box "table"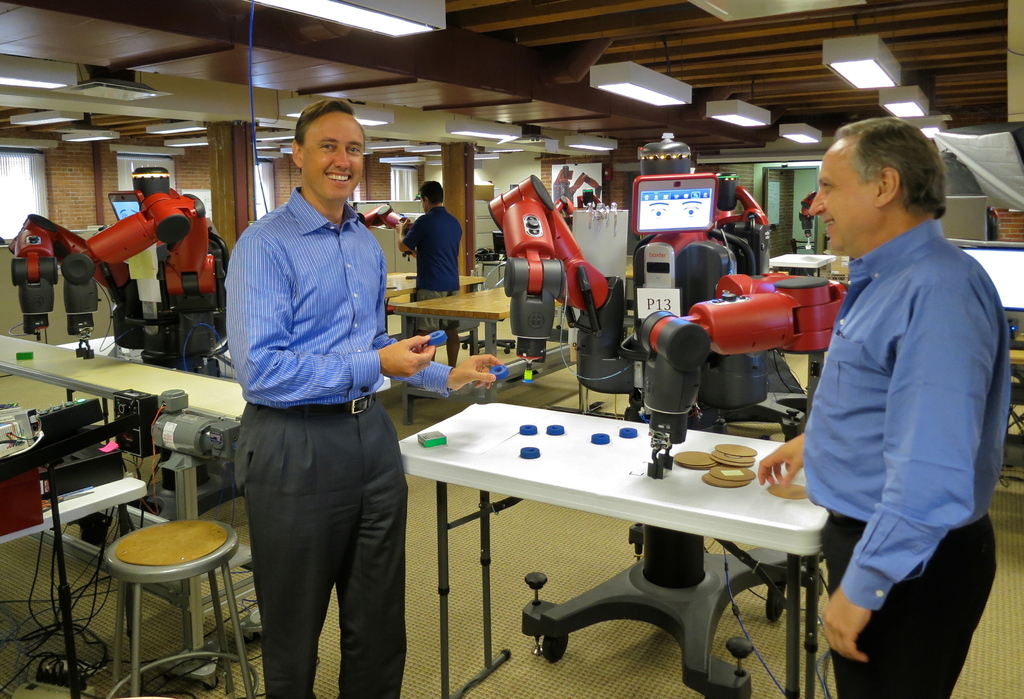
Rect(396, 285, 563, 427)
